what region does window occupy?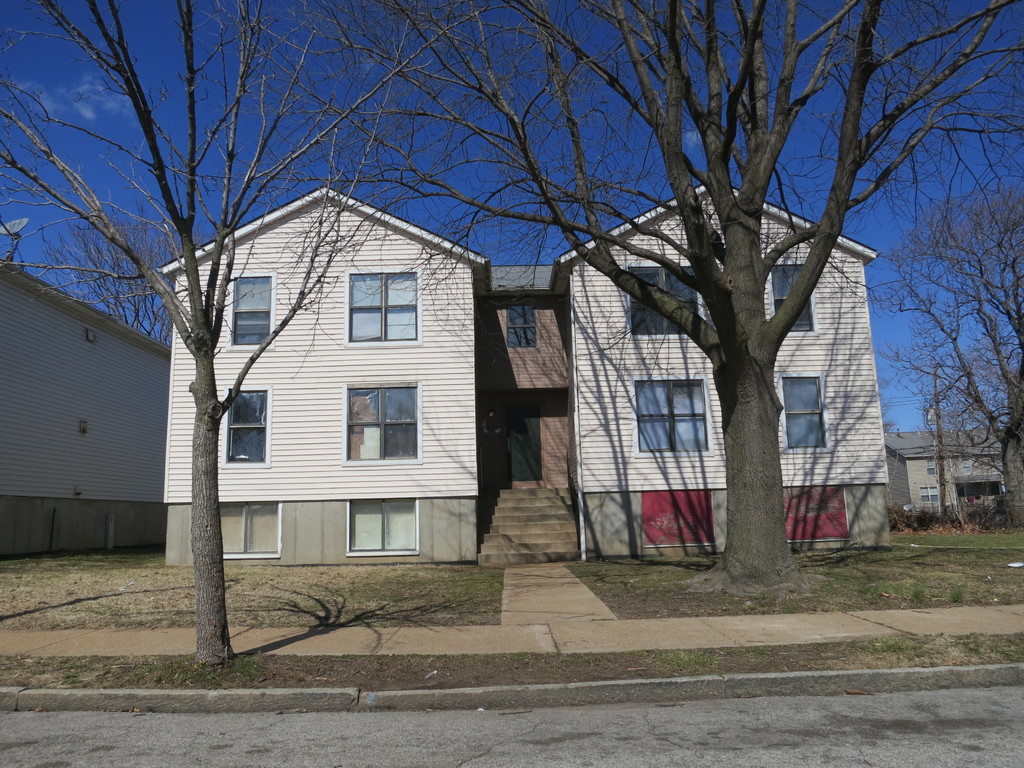
221, 384, 274, 468.
